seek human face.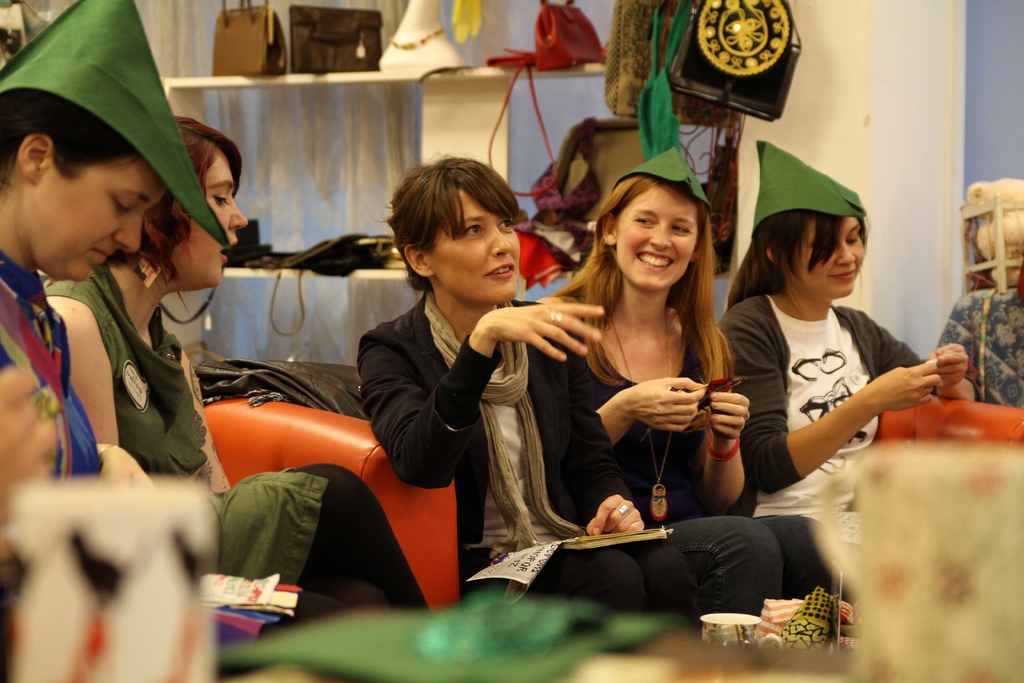
crop(435, 193, 522, 300).
